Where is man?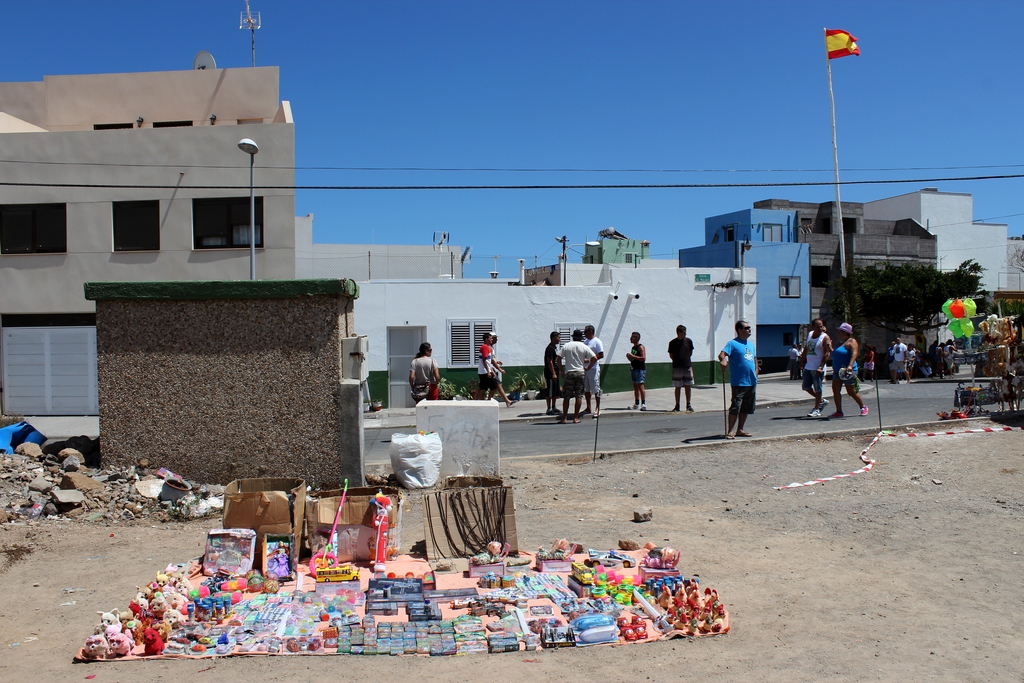
<region>934, 339, 943, 375</region>.
